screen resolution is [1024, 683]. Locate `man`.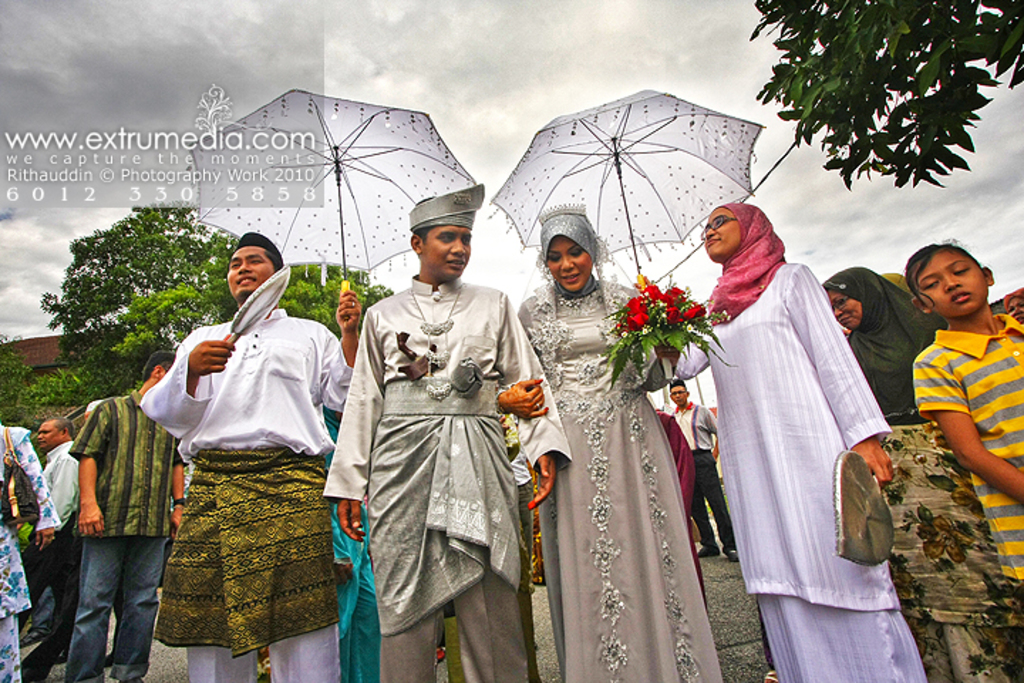
(26,415,94,680).
